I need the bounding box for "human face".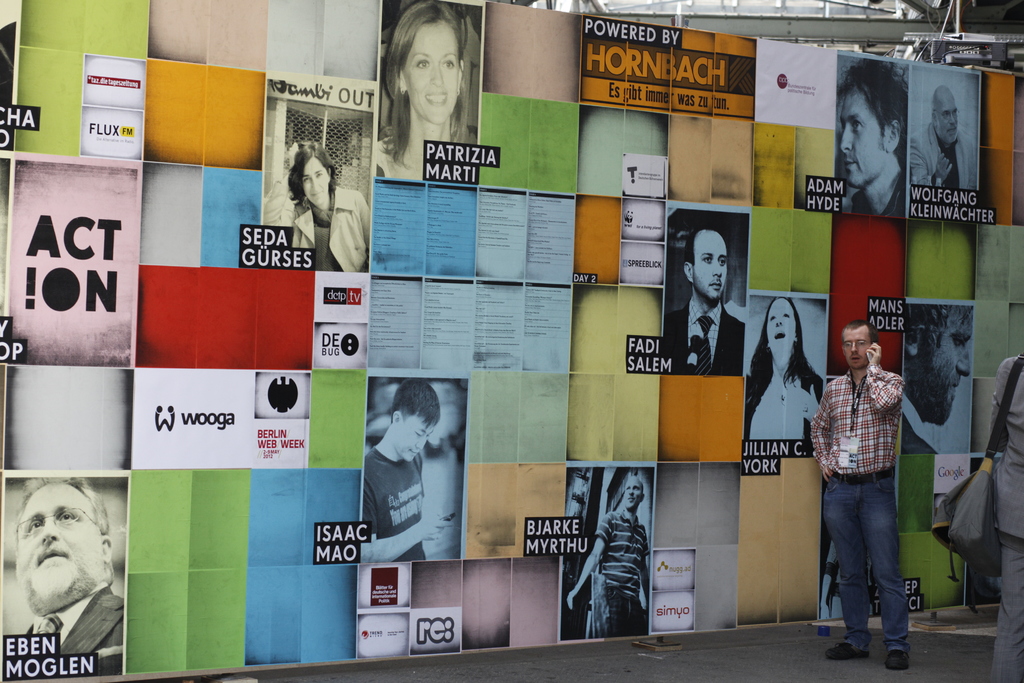
Here it is: l=941, t=309, r=973, b=416.
